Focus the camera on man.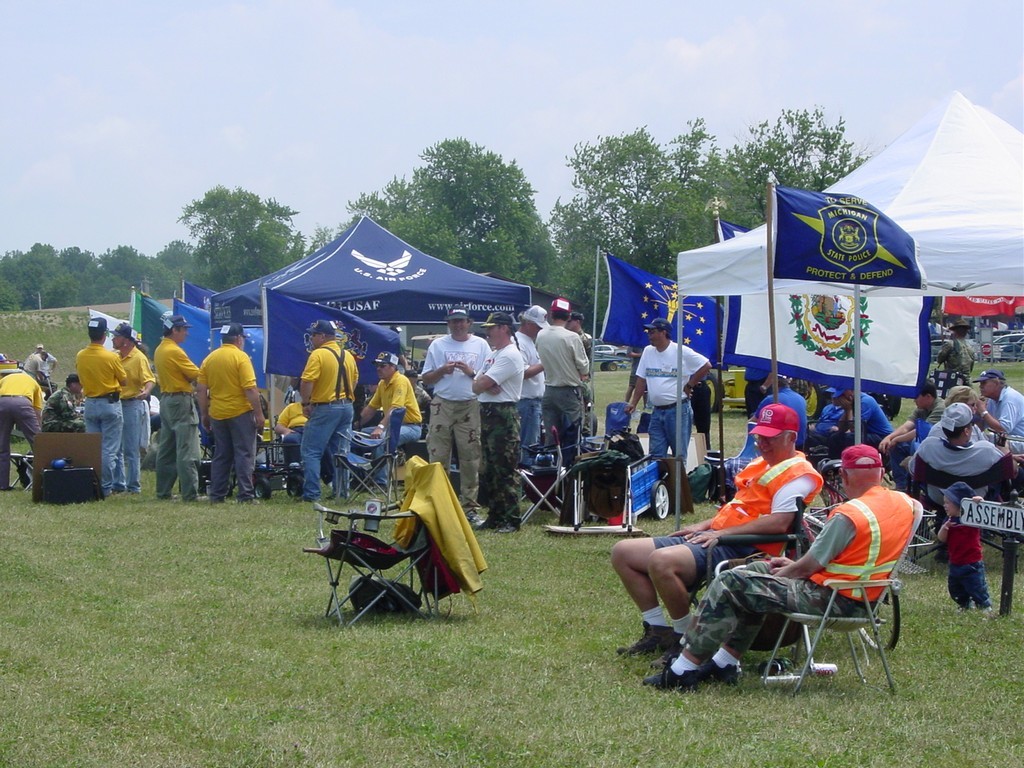
Focus region: rect(621, 315, 711, 458).
